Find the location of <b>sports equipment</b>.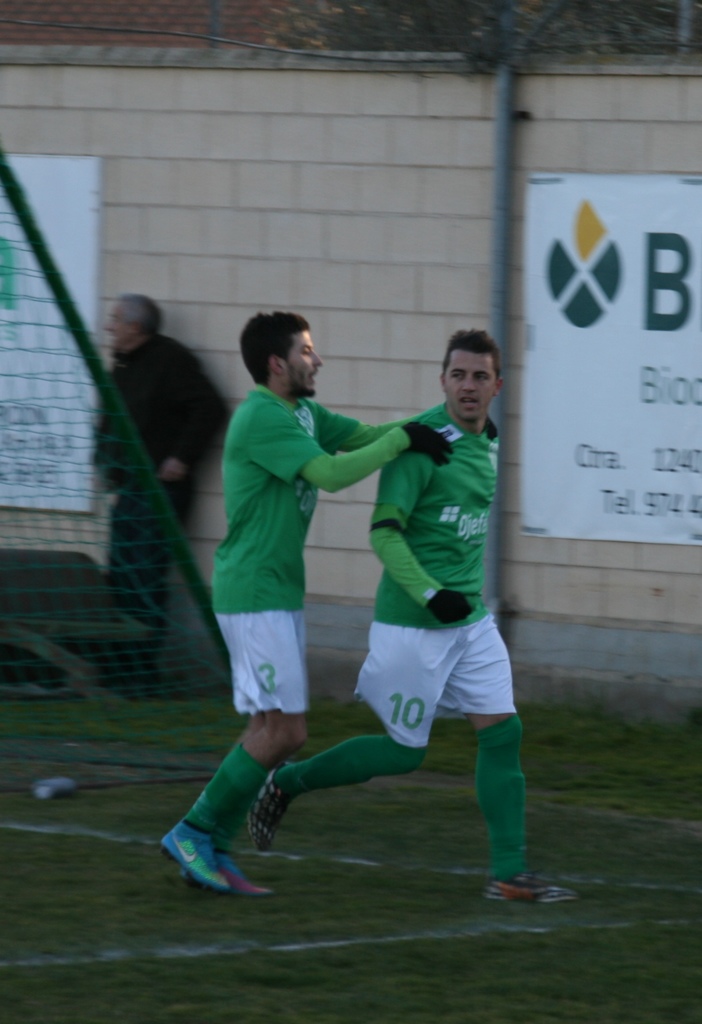
Location: bbox=(486, 876, 578, 913).
